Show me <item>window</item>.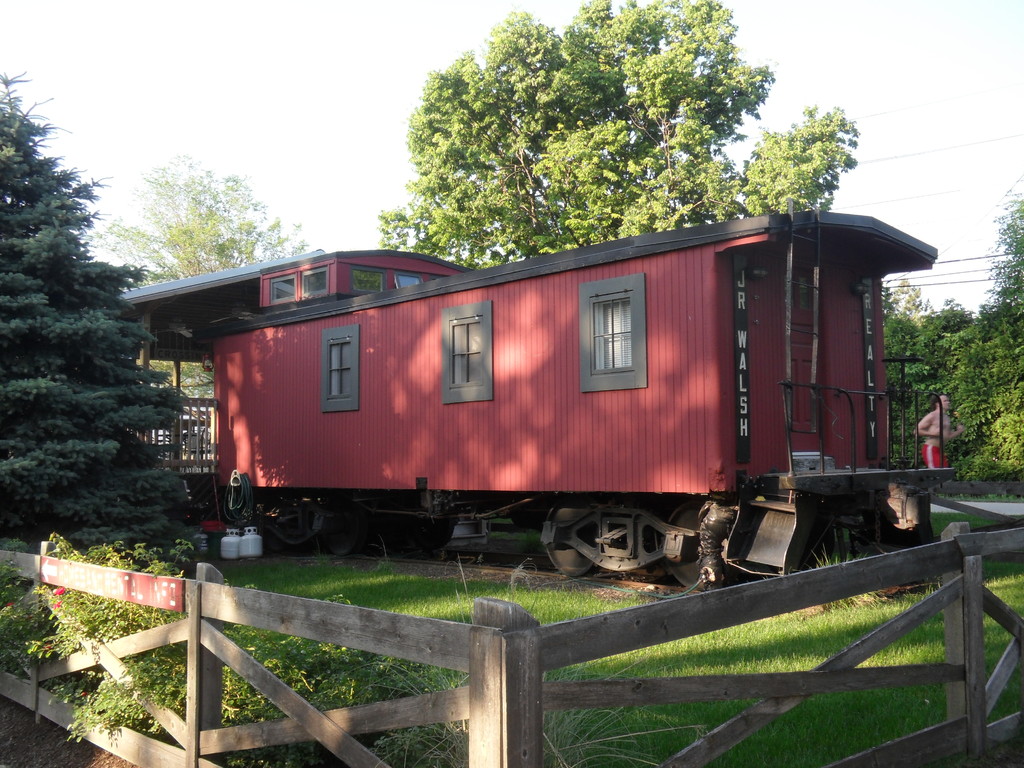
<item>window</item> is here: x1=574, y1=273, x2=648, y2=397.
